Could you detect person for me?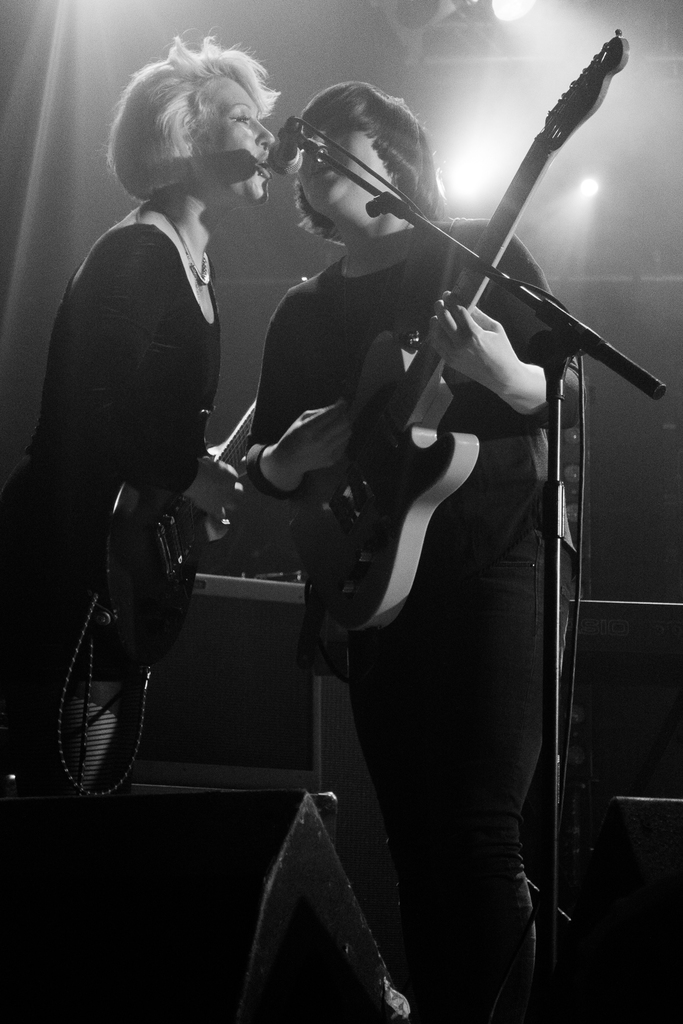
Detection result: left=0, top=33, right=279, bottom=796.
